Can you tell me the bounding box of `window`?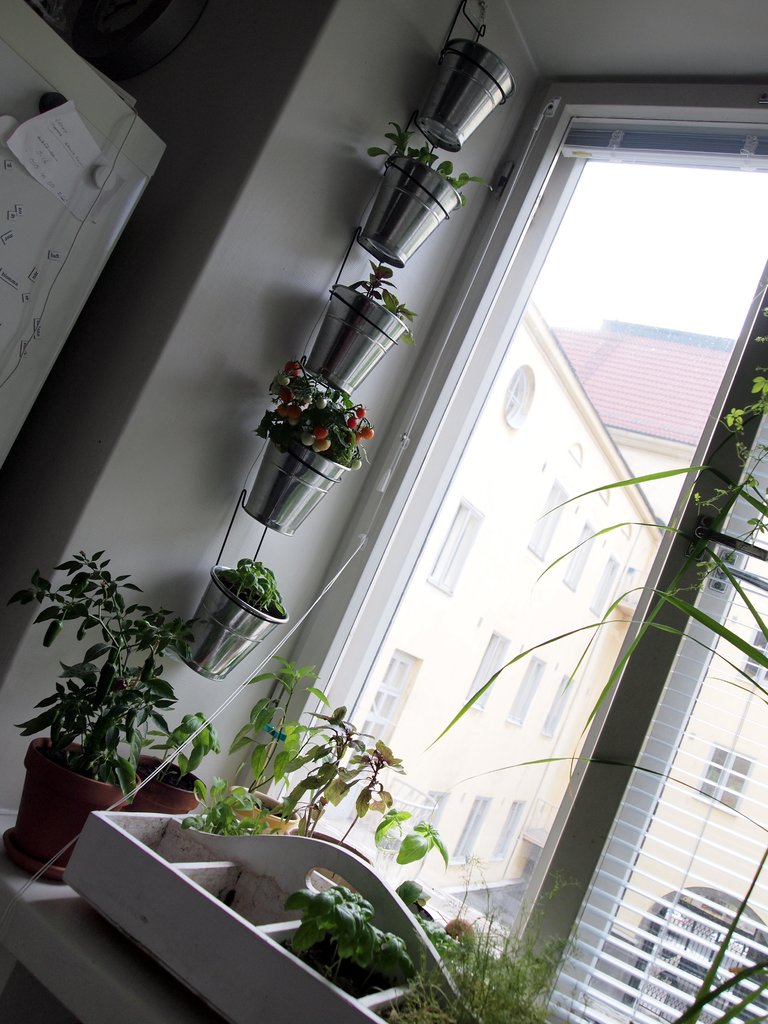
detection(420, 795, 453, 840).
